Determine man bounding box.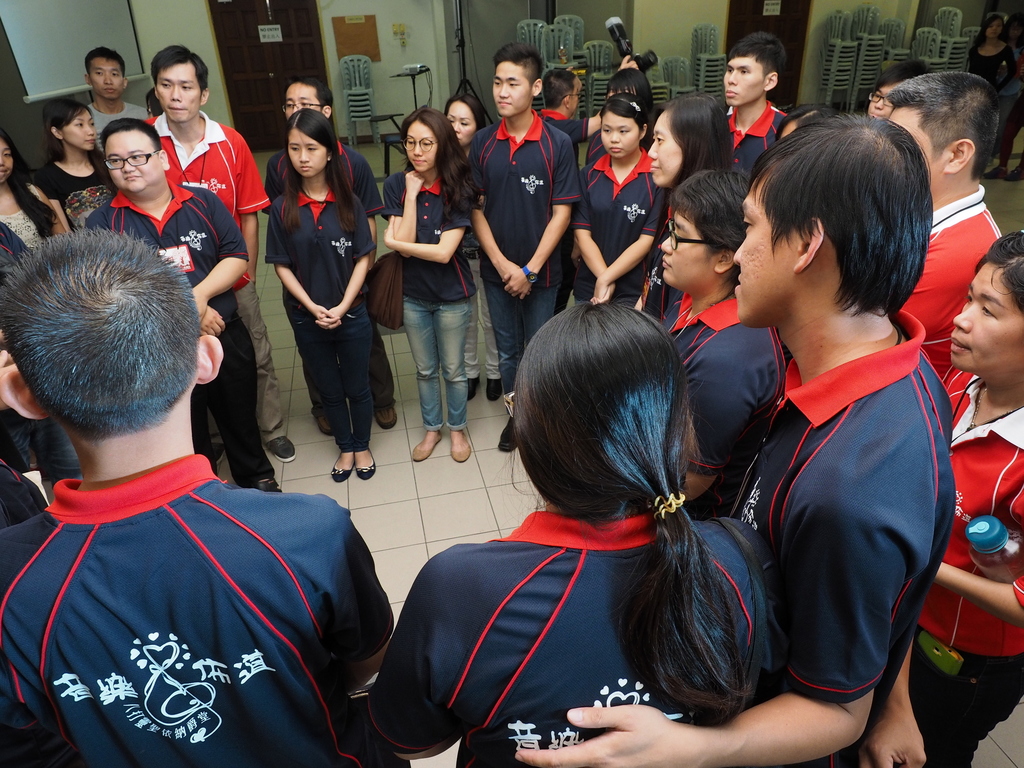
Determined: 888:69:1007:373.
